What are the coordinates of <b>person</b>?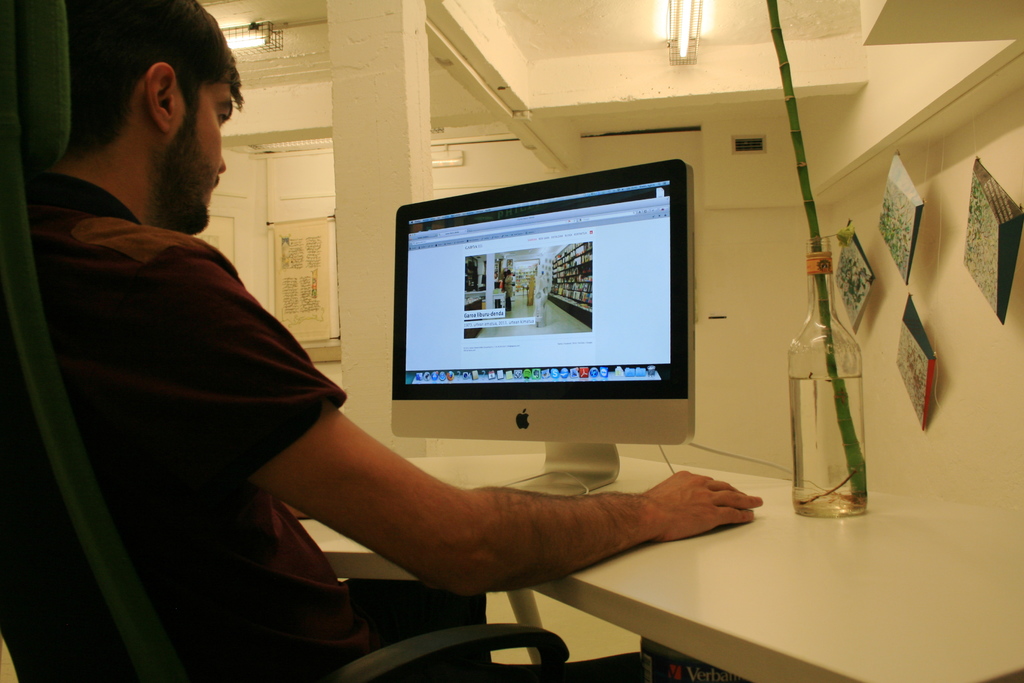
21, 0, 760, 682.
